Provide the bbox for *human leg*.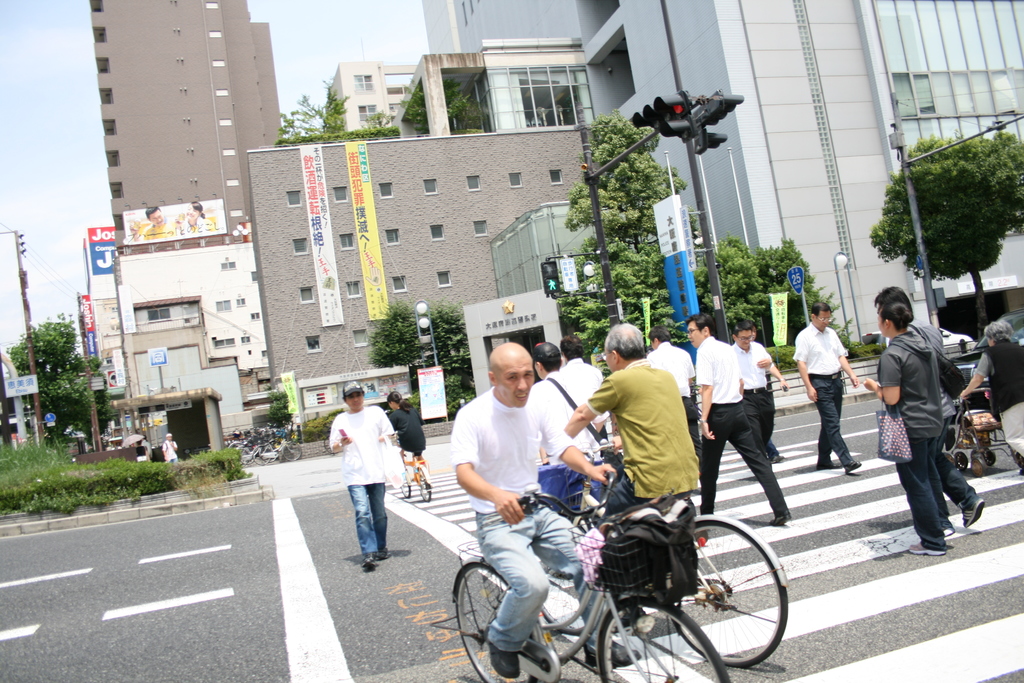
{"left": 899, "top": 429, "right": 943, "bottom": 567}.
